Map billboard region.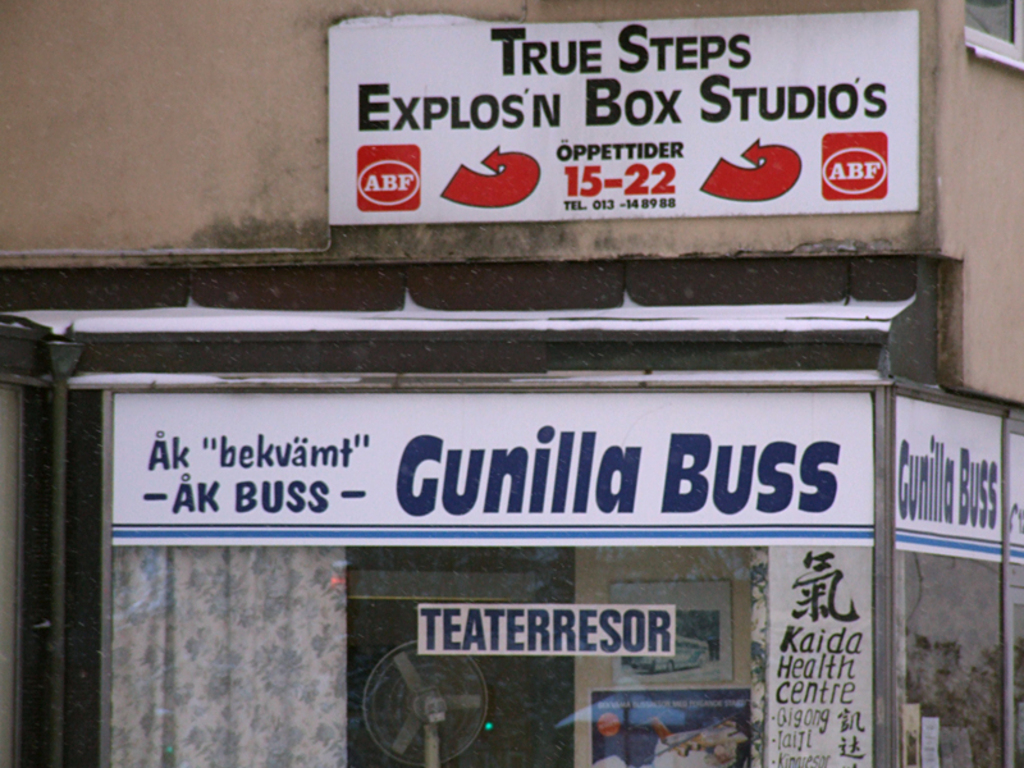
Mapped to [x1=892, y1=393, x2=1006, y2=554].
